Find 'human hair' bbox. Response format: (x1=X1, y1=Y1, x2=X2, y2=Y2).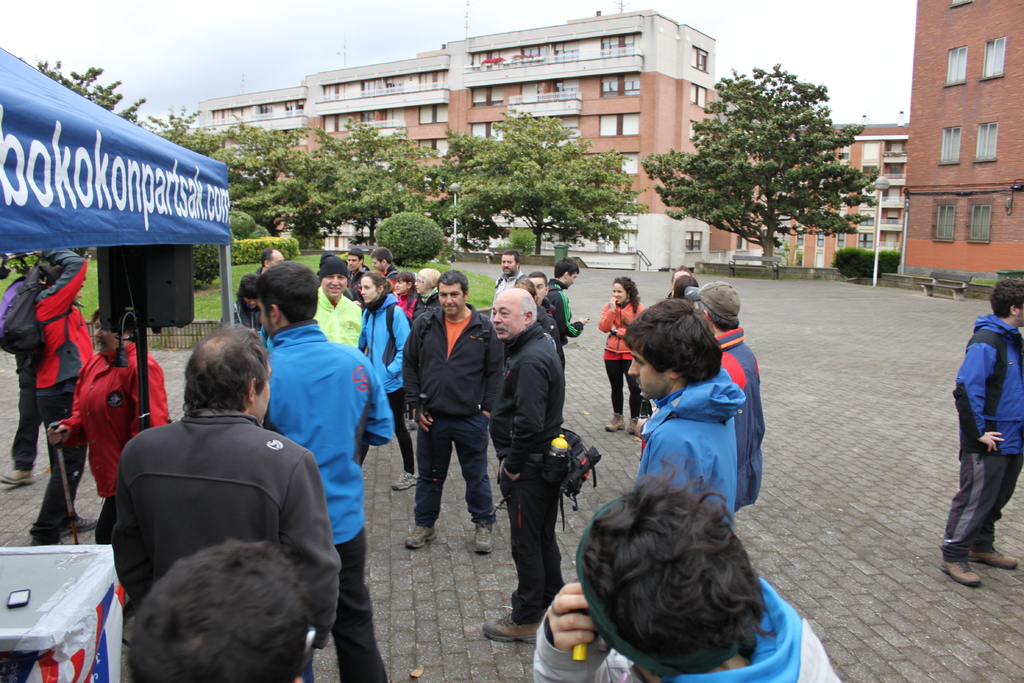
(x1=362, y1=271, x2=397, y2=295).
